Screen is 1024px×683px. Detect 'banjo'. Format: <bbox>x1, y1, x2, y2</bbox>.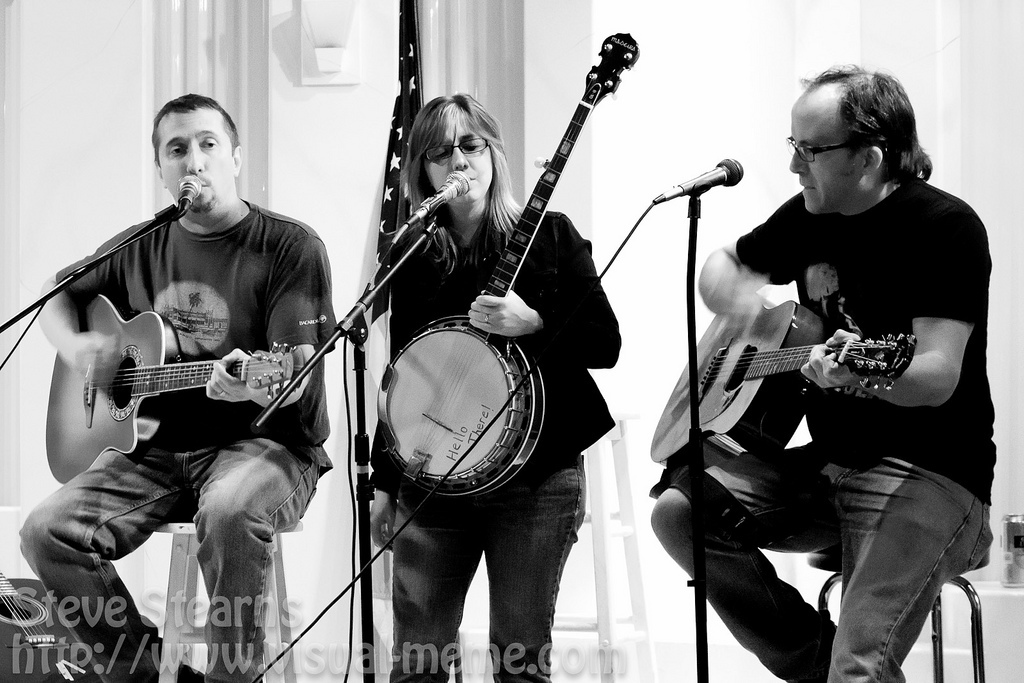
<bbox>389, 29, 643, 500</bbox>.
